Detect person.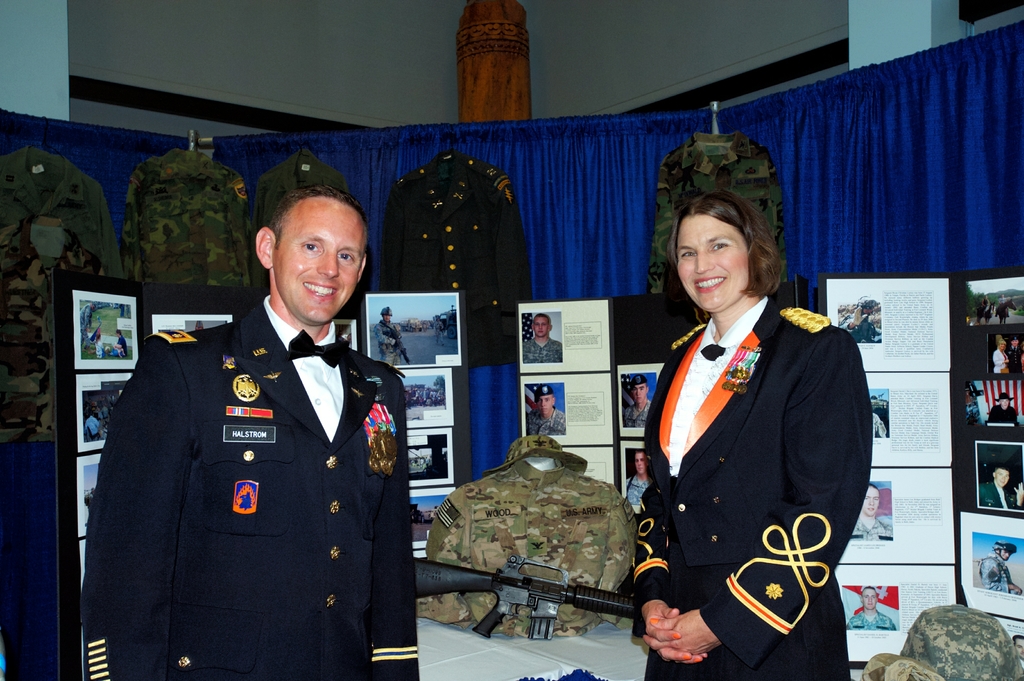
Detected at box(976, 457, 1023, 508).
